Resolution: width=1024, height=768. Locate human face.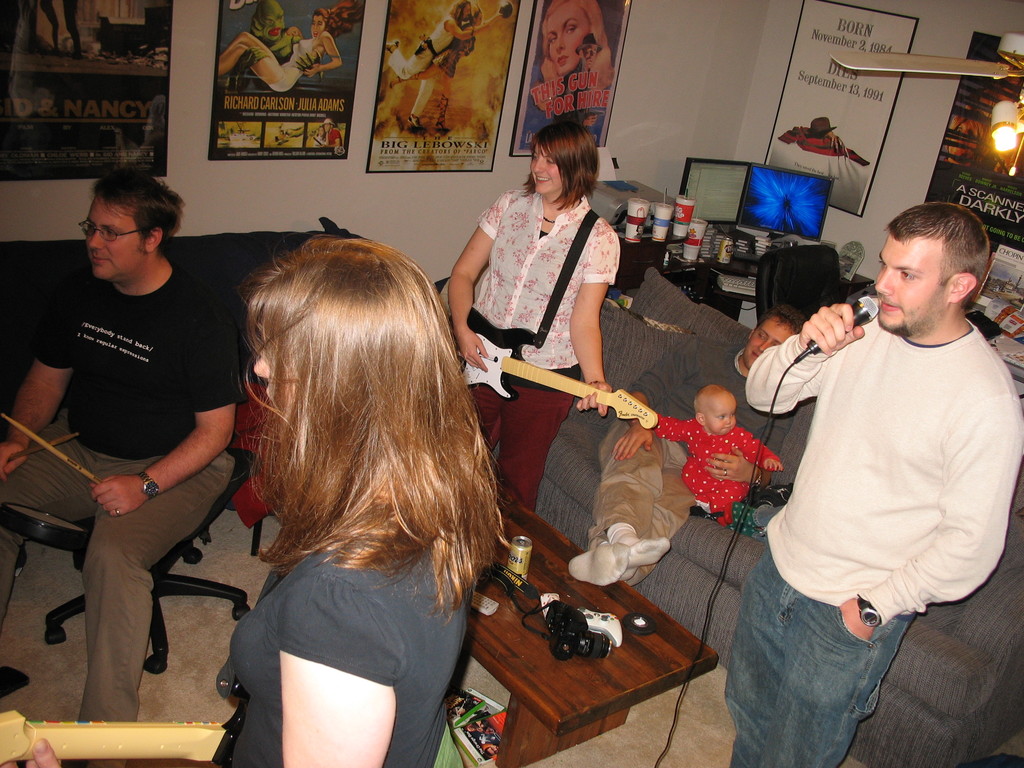
[706, 397, 733, 434].
